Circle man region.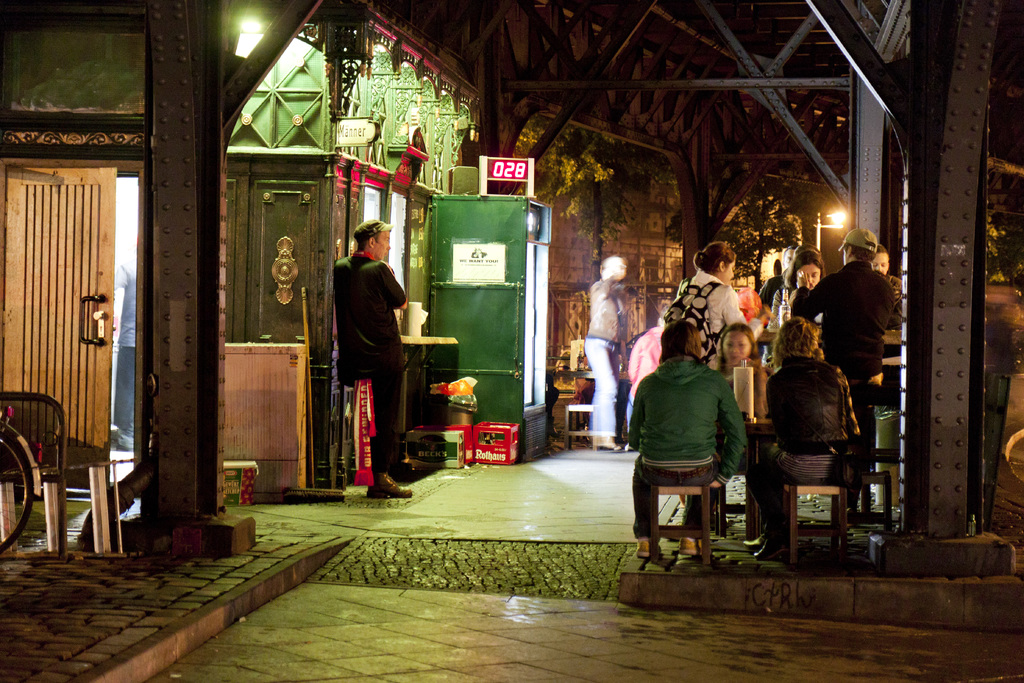
Region: {"x1": 326, "y1": 210, "x2": 410, "y2": 459}.
